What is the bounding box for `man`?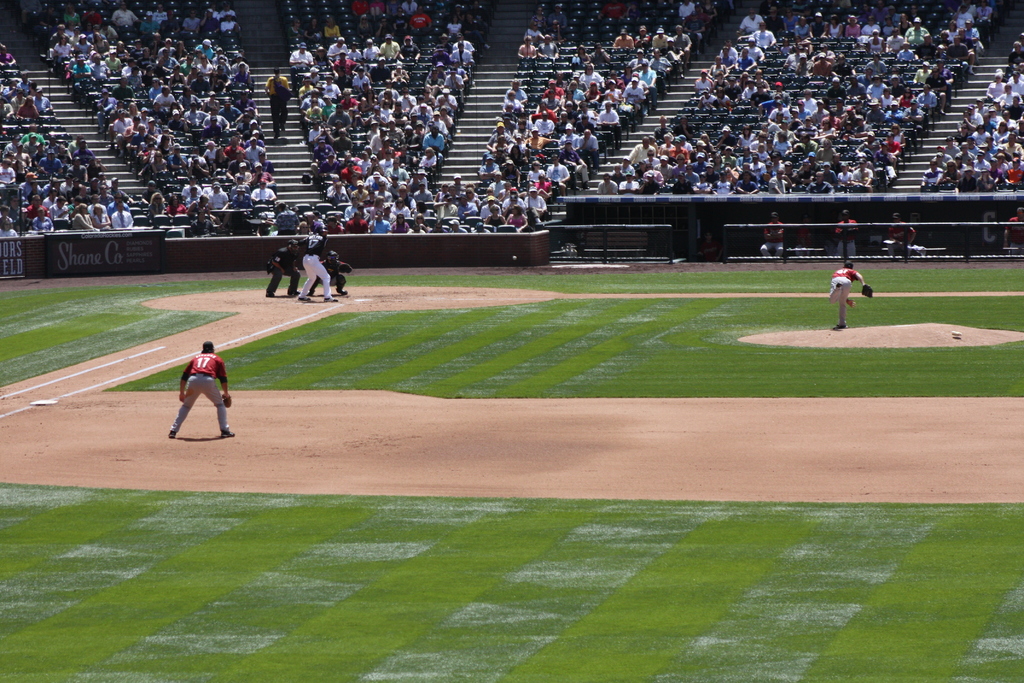
detection(652, 28, 669, 49).
